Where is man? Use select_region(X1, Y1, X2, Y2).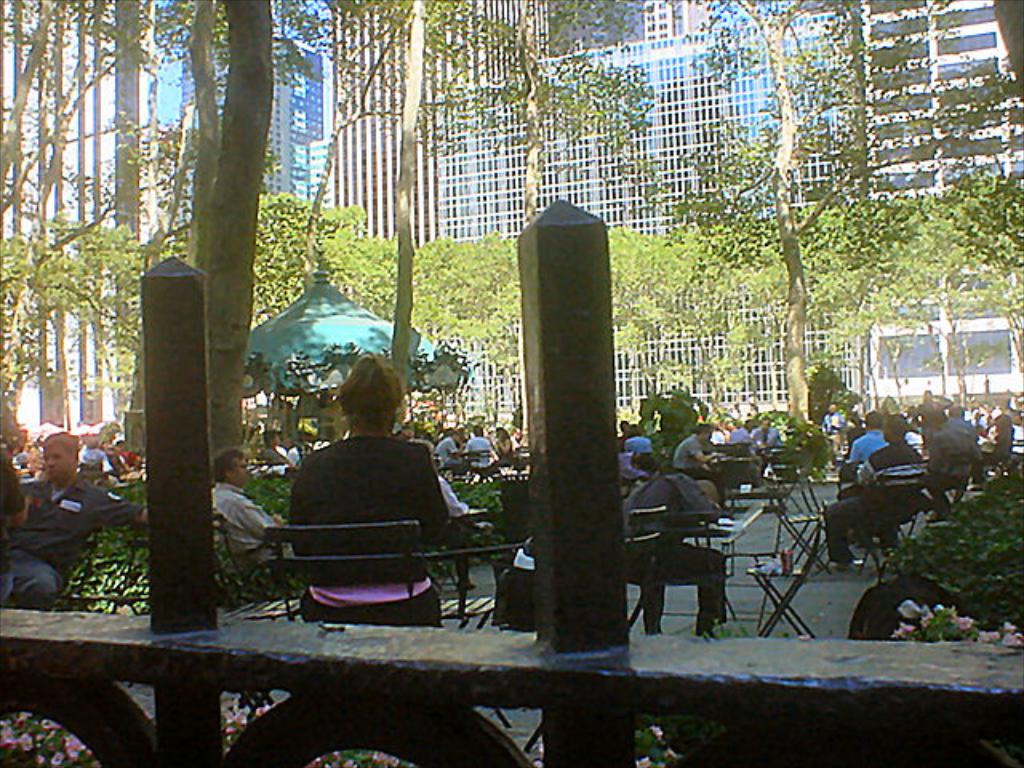
select_region(467, 424, 493, 469).
